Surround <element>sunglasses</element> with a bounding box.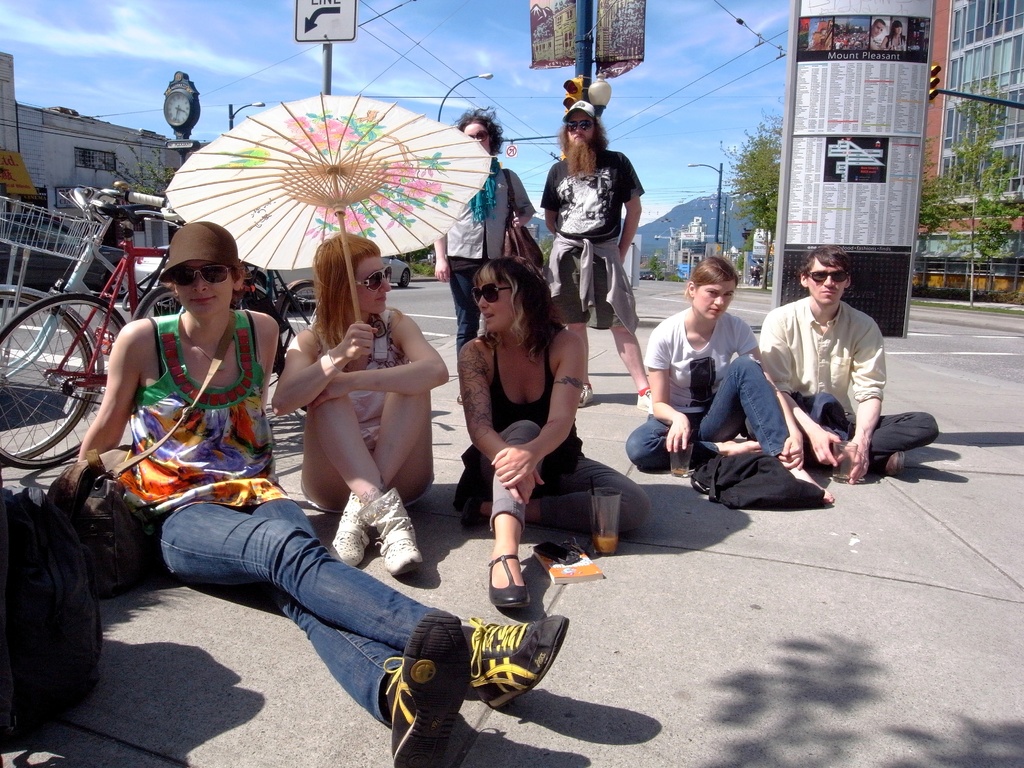
[464, 281, 511, 303].
